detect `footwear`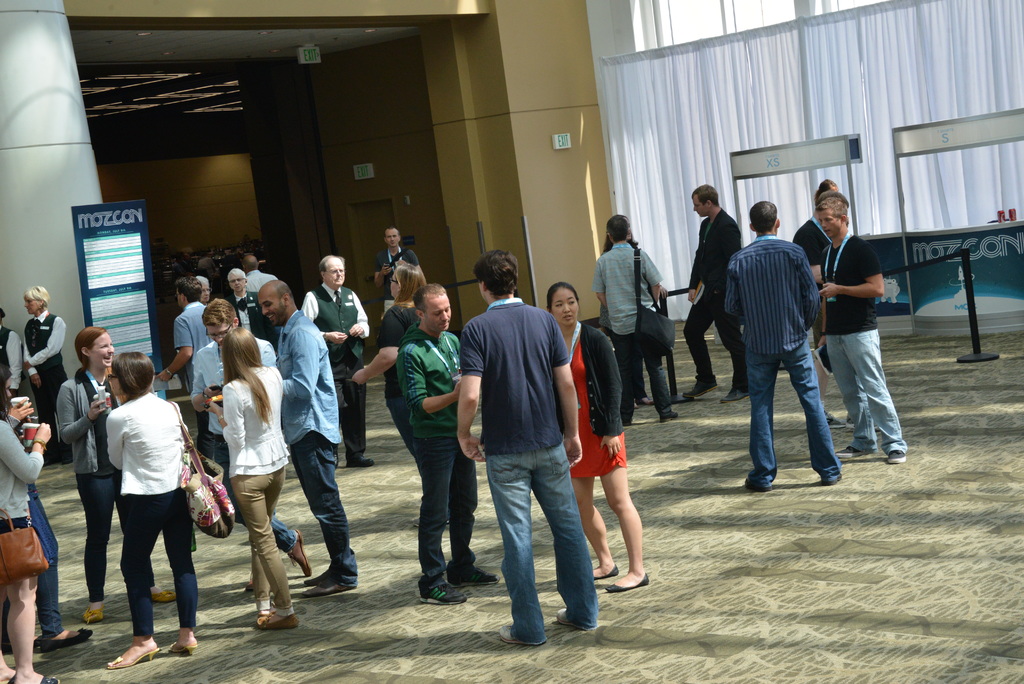
[683,382,719,397]
